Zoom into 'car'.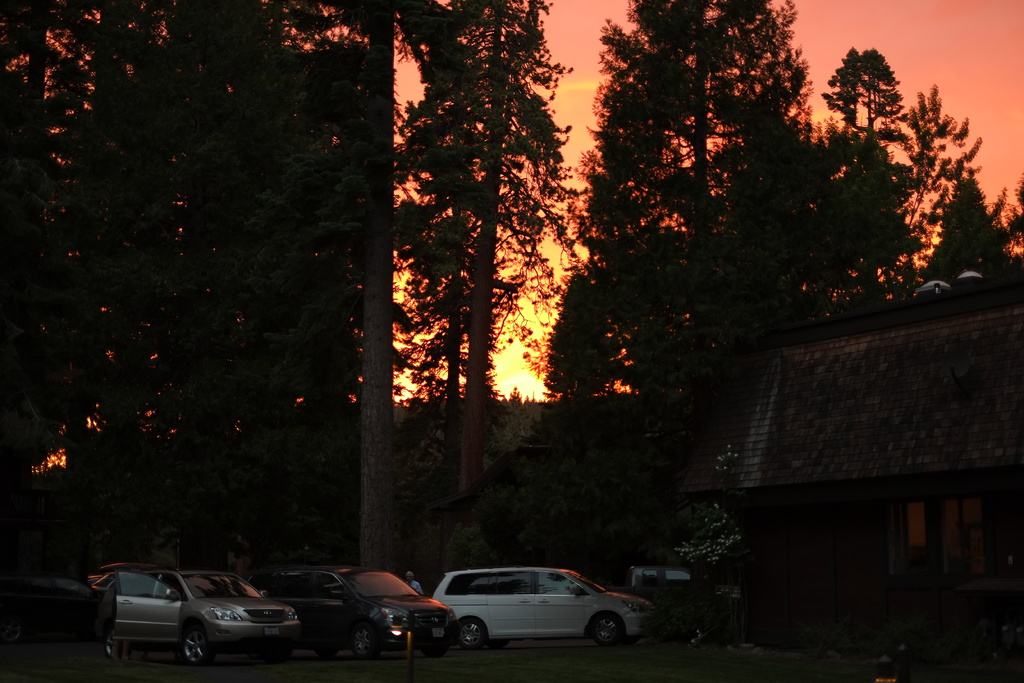
Zoom target: bbox=[426, 557, 640, 654].
